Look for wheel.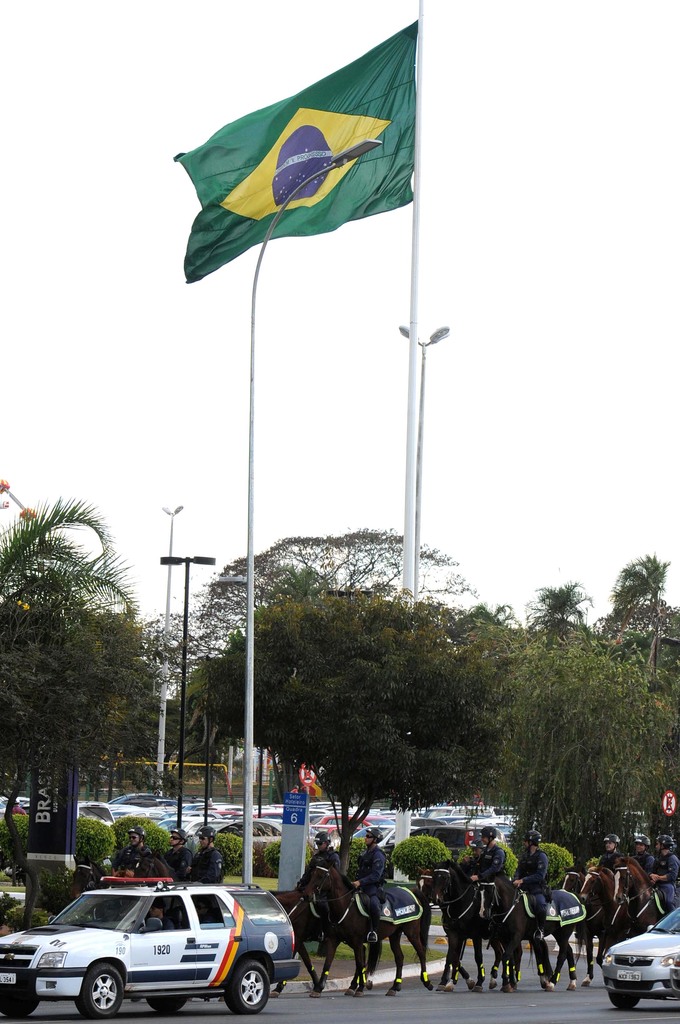
Found: l=76, t=962, r=125, b=1020.
